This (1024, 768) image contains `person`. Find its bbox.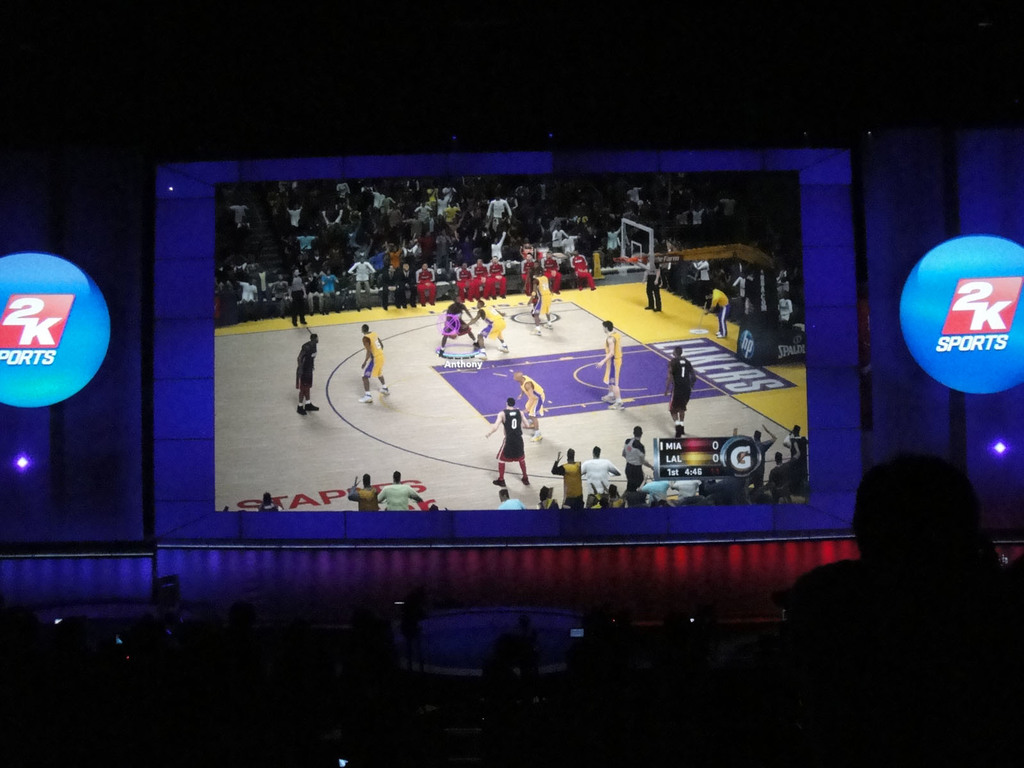
x1=550, y1=446, x2=584, y2=513.
